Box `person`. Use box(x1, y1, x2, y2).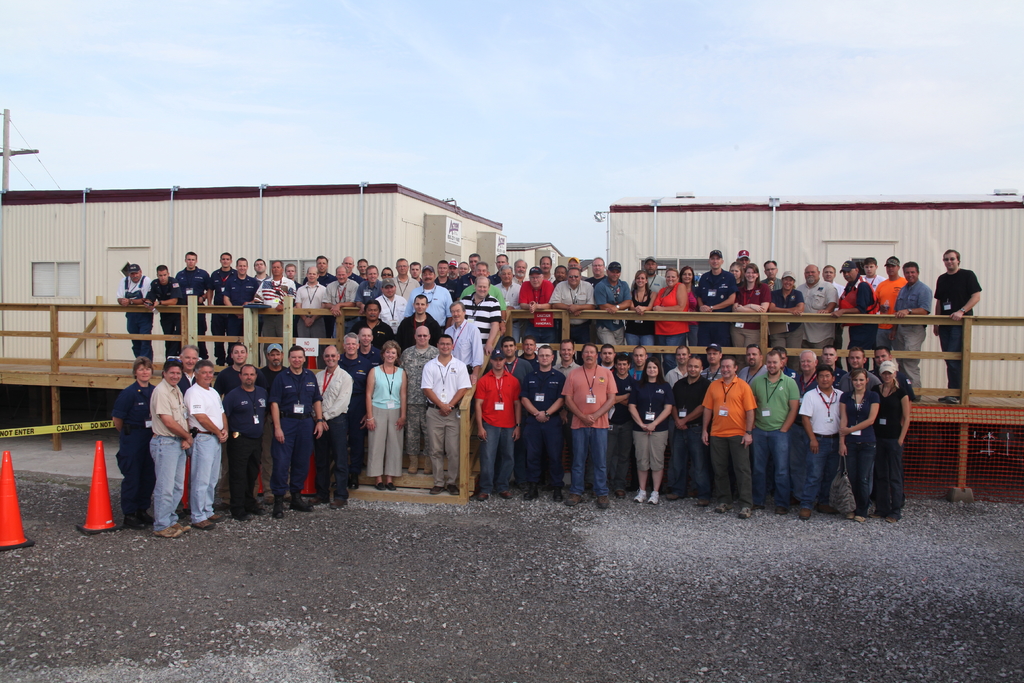
box(627, 347, 649, 381).
